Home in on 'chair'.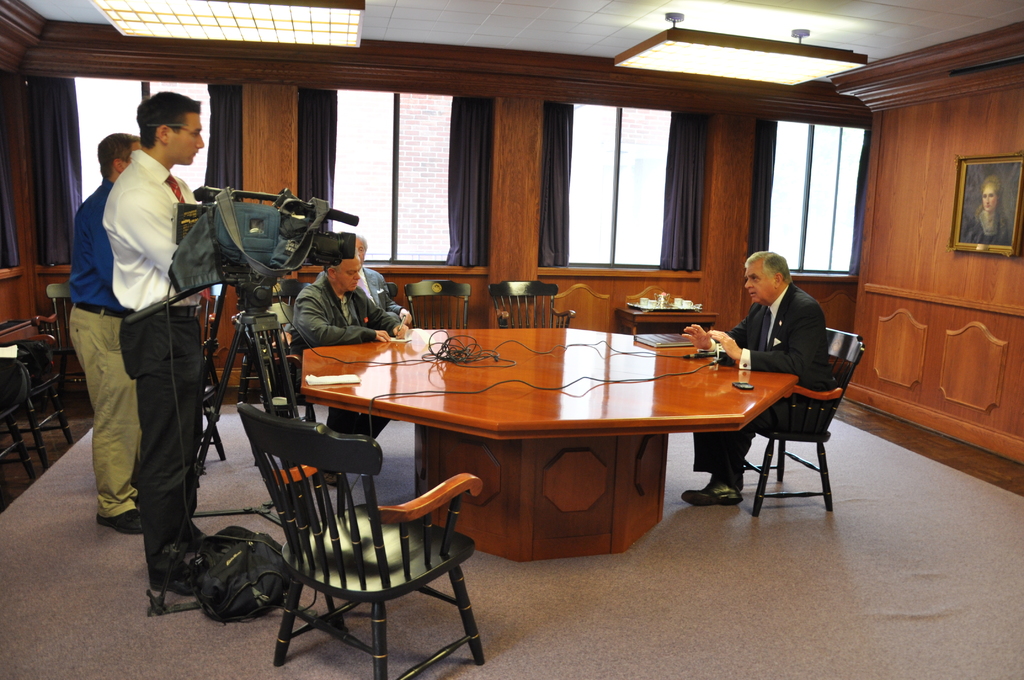
Homed in at <bbox>737, 328, 866, 518</bbox>.
